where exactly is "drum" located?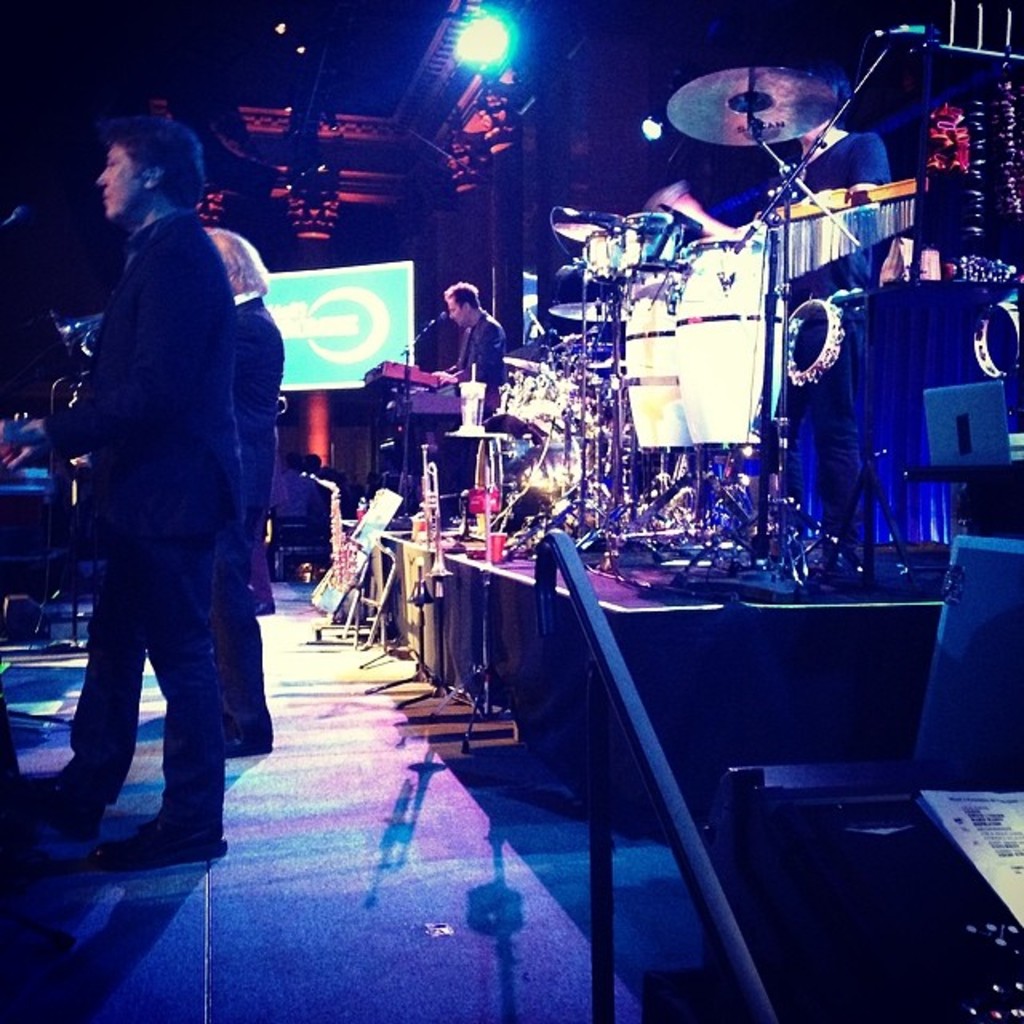
Its bounding box is l=672, t=237, r=792, b=456.
